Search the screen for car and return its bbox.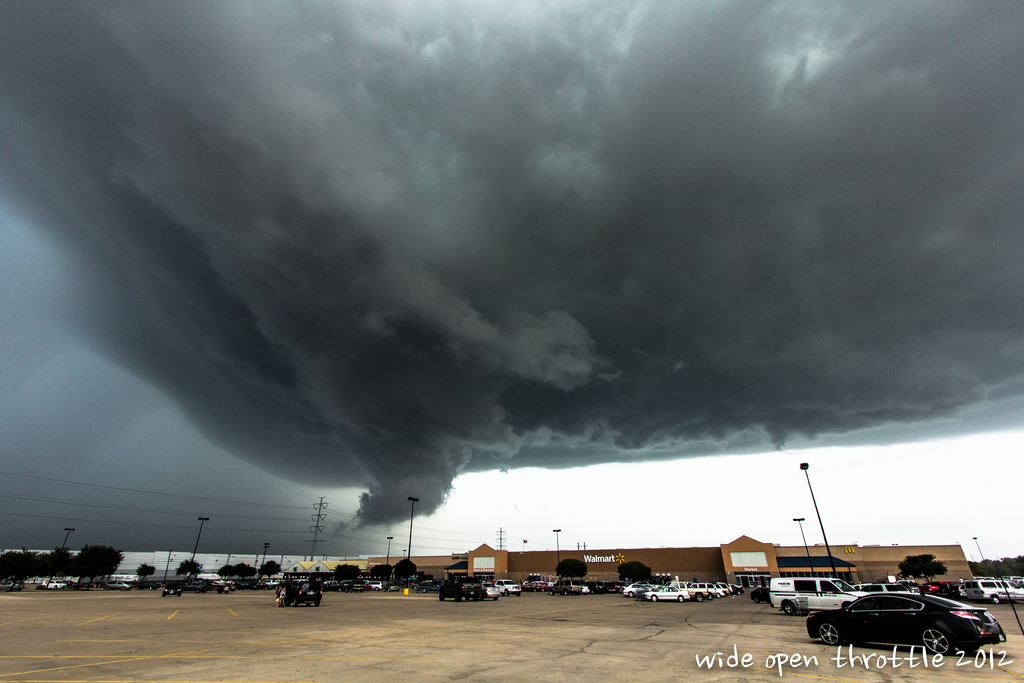
Found: <bbox>439, 577, 484, 602</bbox>.
